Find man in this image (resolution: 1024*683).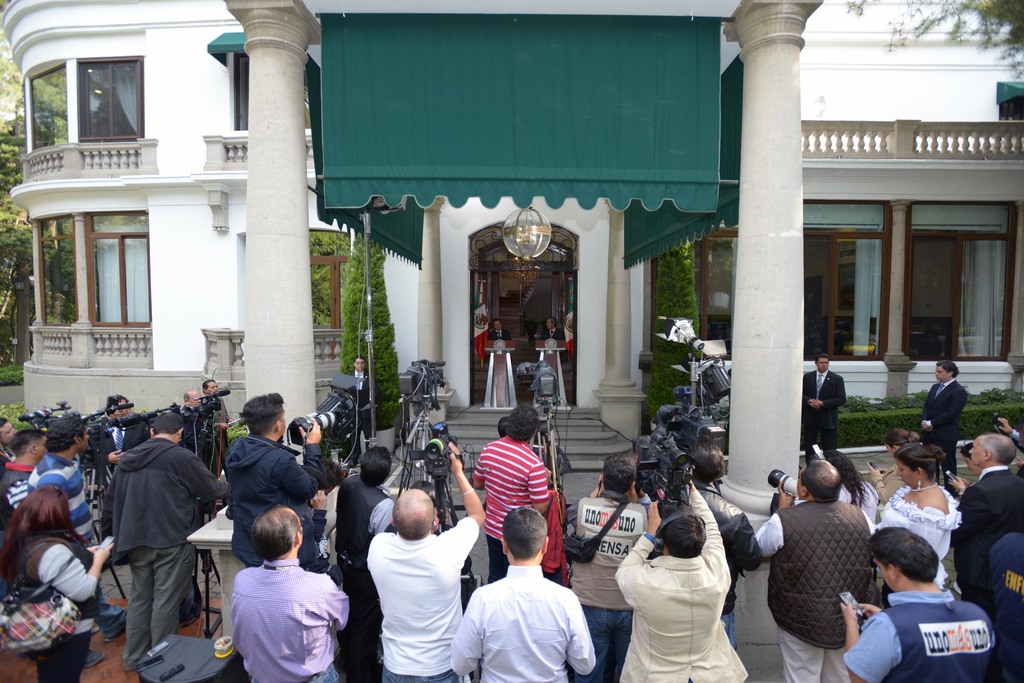
[451,508,596,682].
